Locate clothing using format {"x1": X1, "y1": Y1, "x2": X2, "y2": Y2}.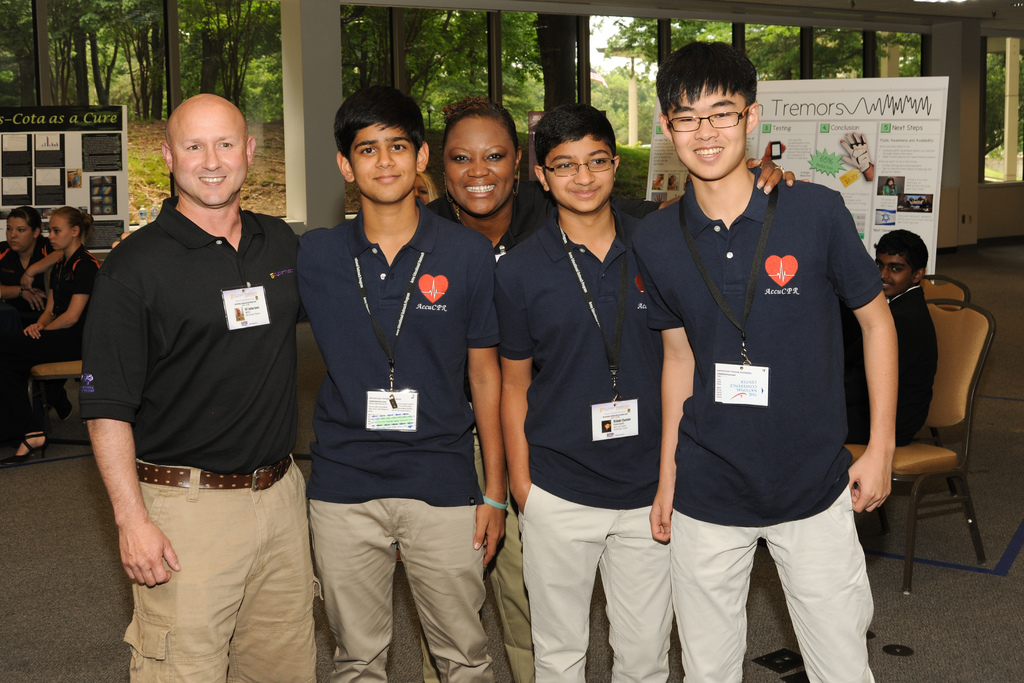
{"x1": 294, "y1": 196, "x2": 496, "y2": 682}.
